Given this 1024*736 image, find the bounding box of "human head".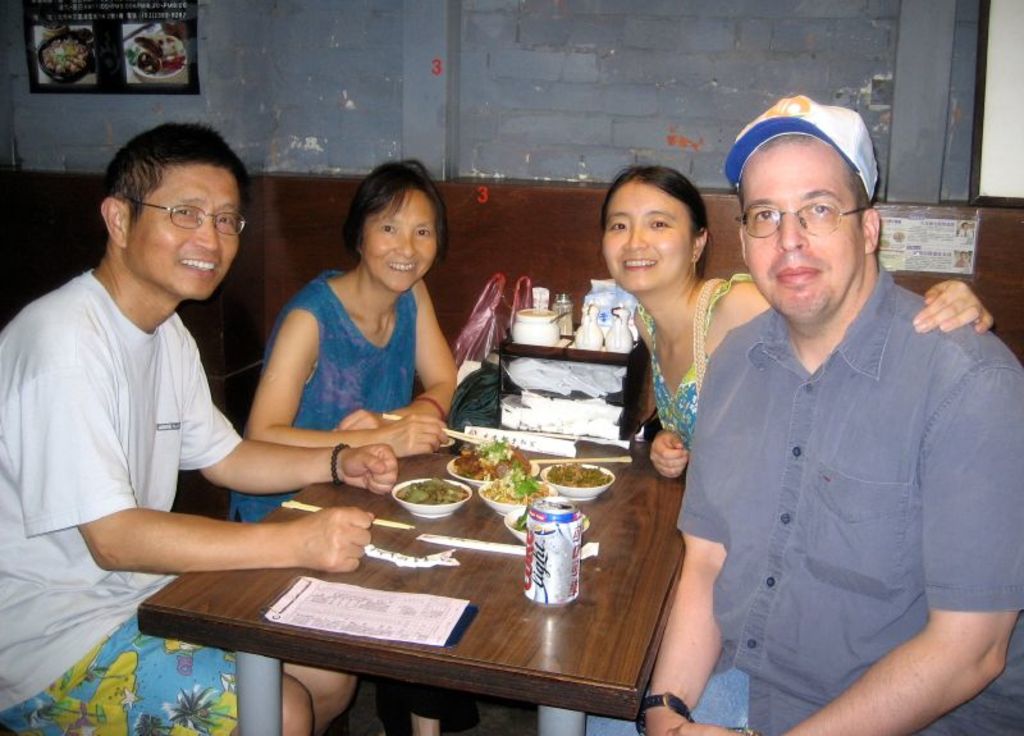
[x1=598, y1=157, x2=714, y2=293].
